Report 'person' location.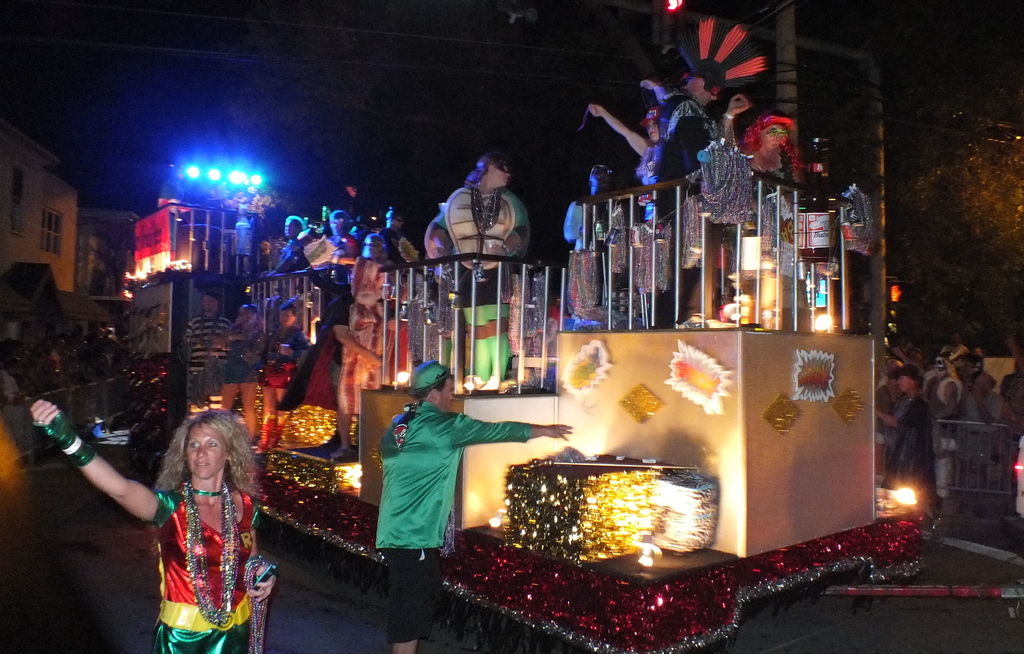
Report: [272, 273, 407, 434].
